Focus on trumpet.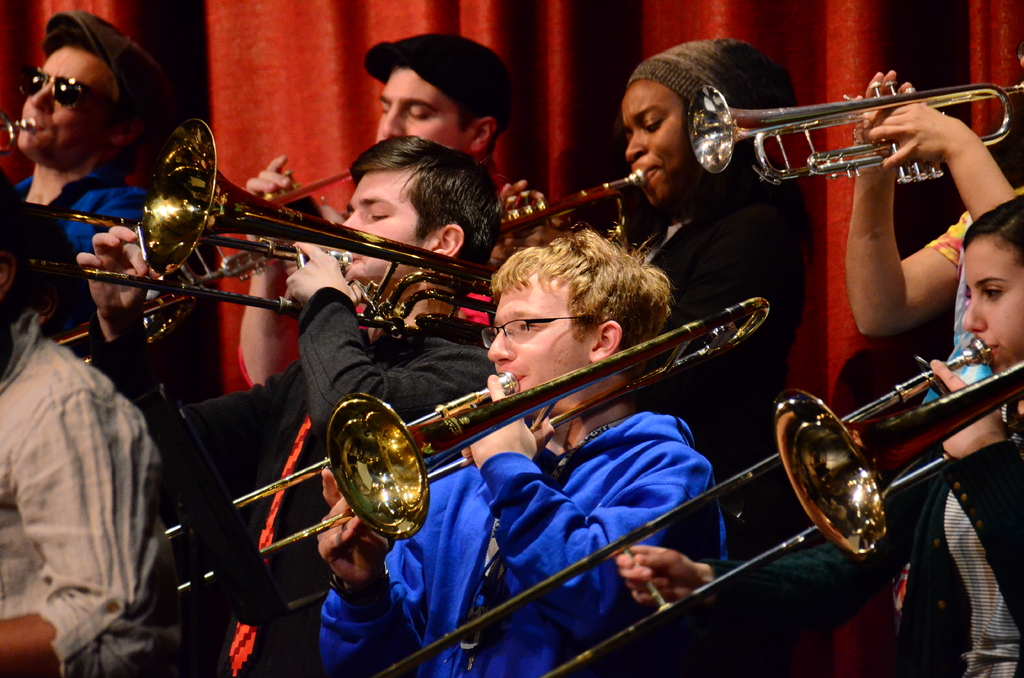
Focused at [687,79,1023,187].
